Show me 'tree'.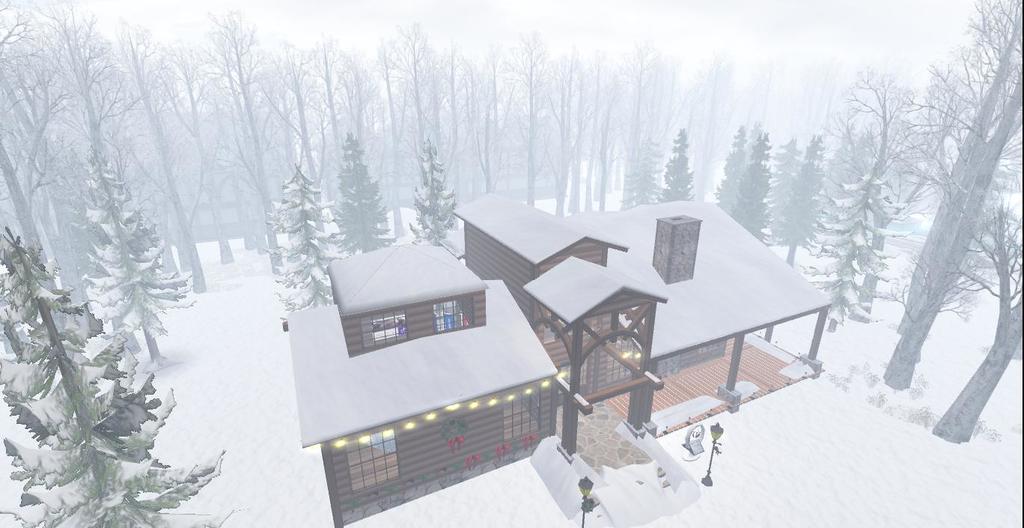
'tree' is here: bbox=[546, 46, 593, 213].
